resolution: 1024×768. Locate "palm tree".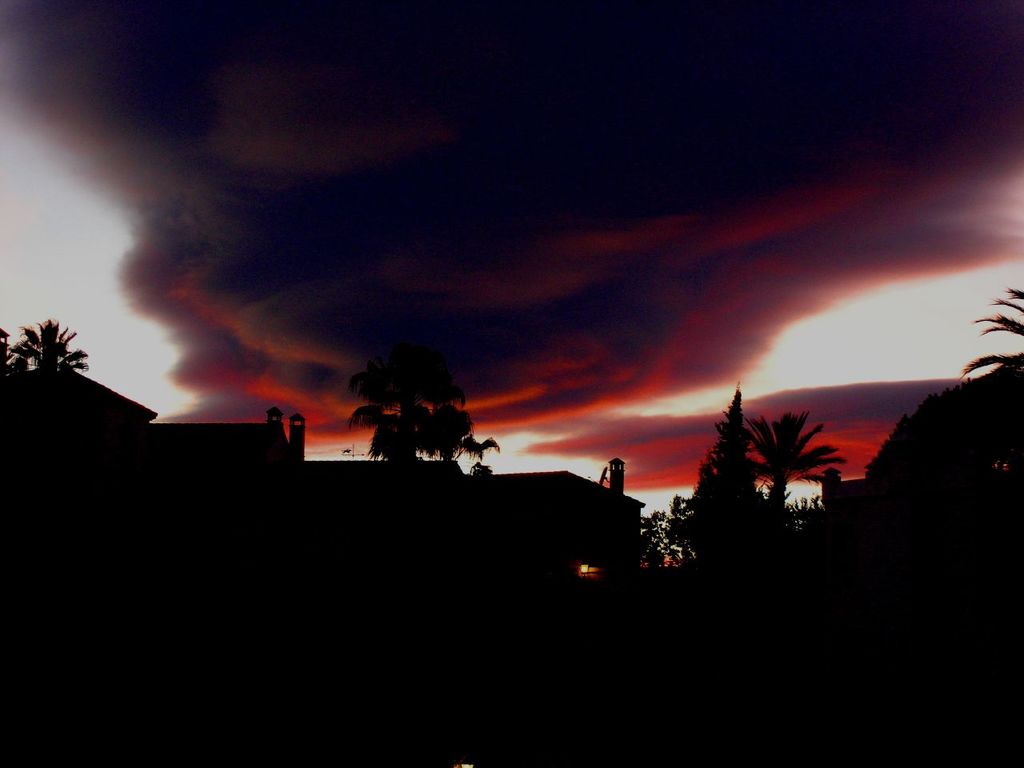
0 310 27 370.
